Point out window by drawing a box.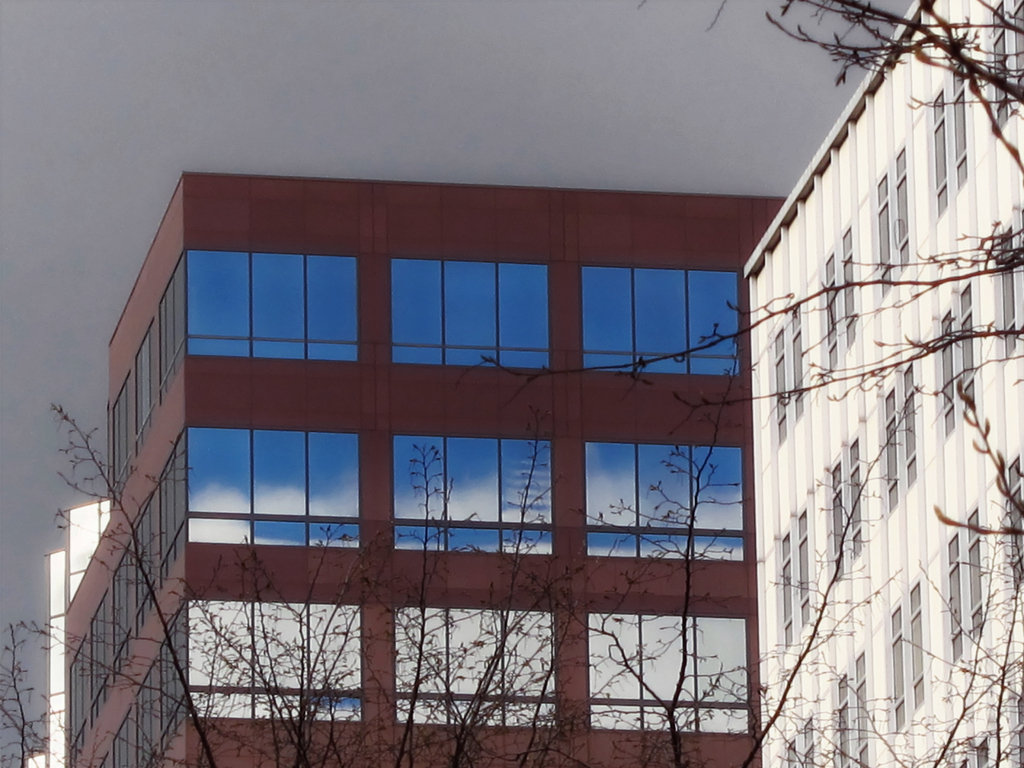
region(104, 365, 134, 495).
